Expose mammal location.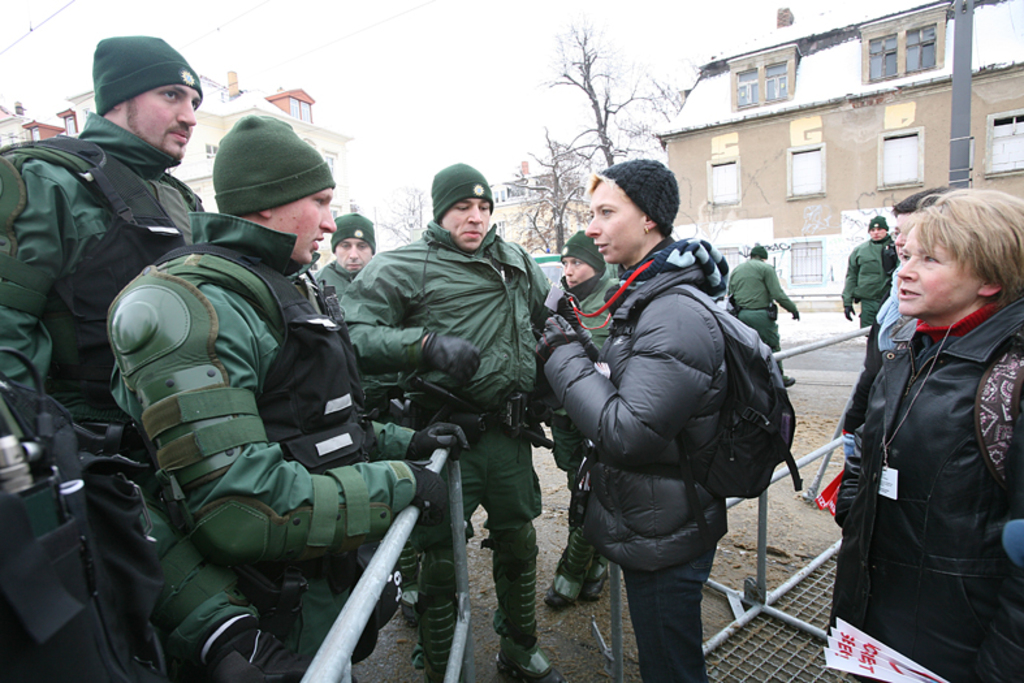
Exposed at (825,180,1023,680).
